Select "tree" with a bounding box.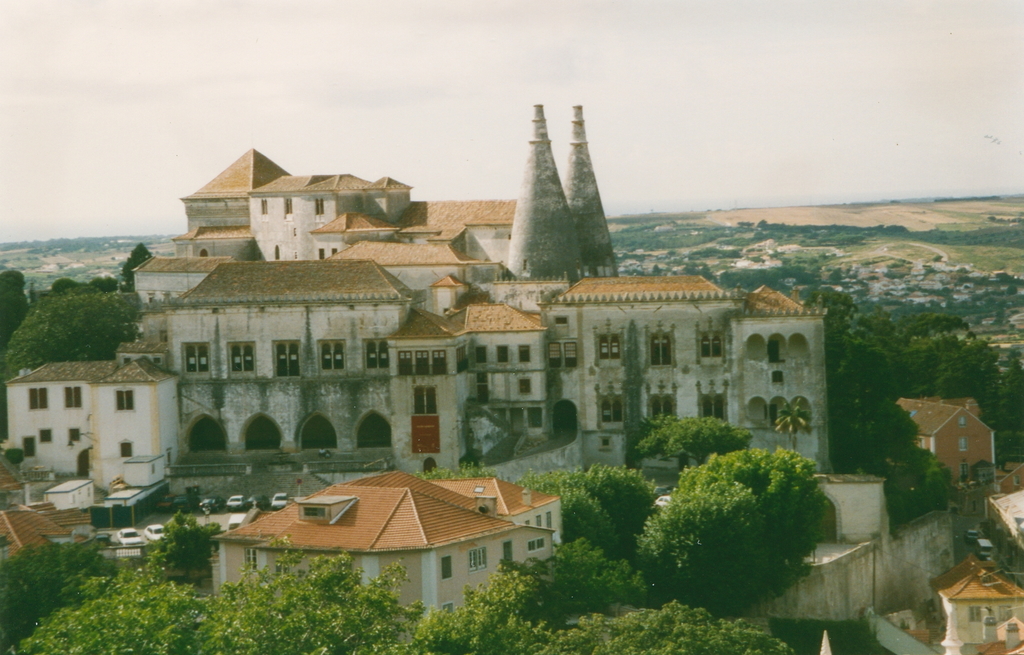
897,307,970,358.
